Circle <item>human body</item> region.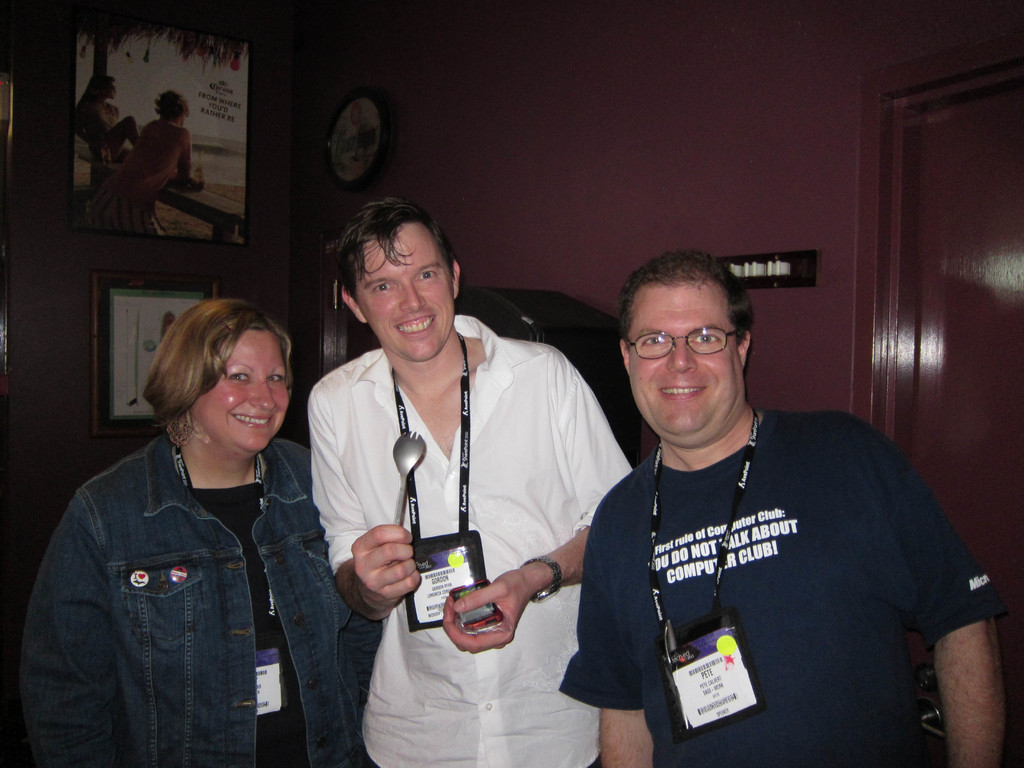
Region: [78, 79, 141, 180].
